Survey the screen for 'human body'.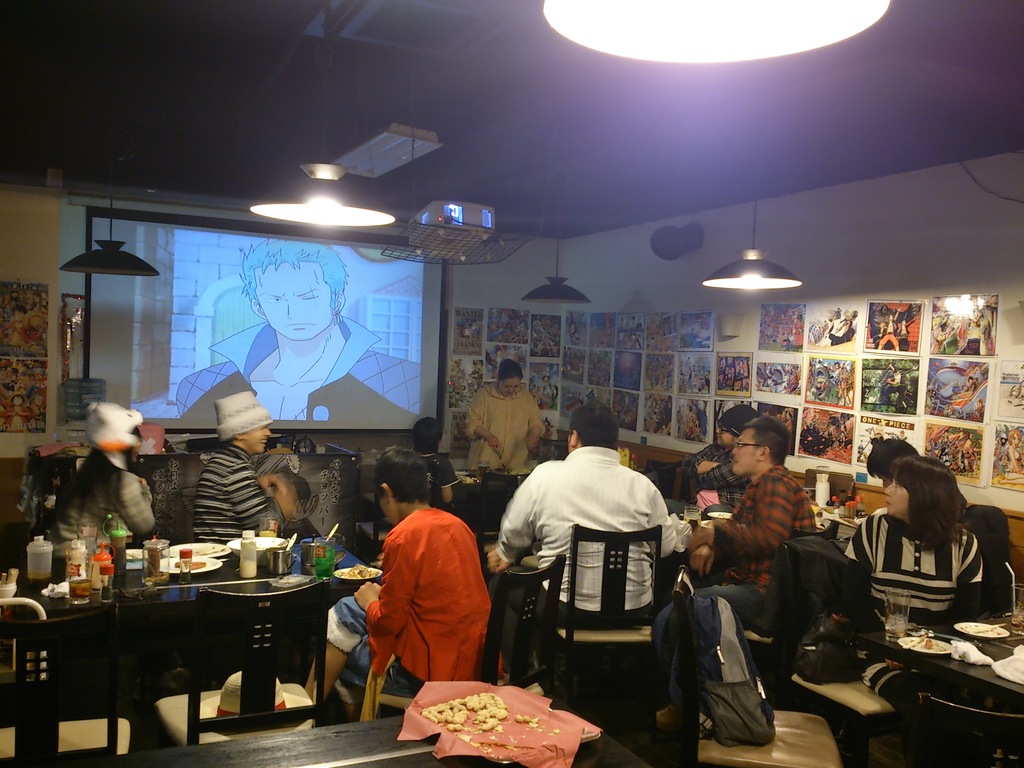
Survey found: box(684, 404, 747, 512).
